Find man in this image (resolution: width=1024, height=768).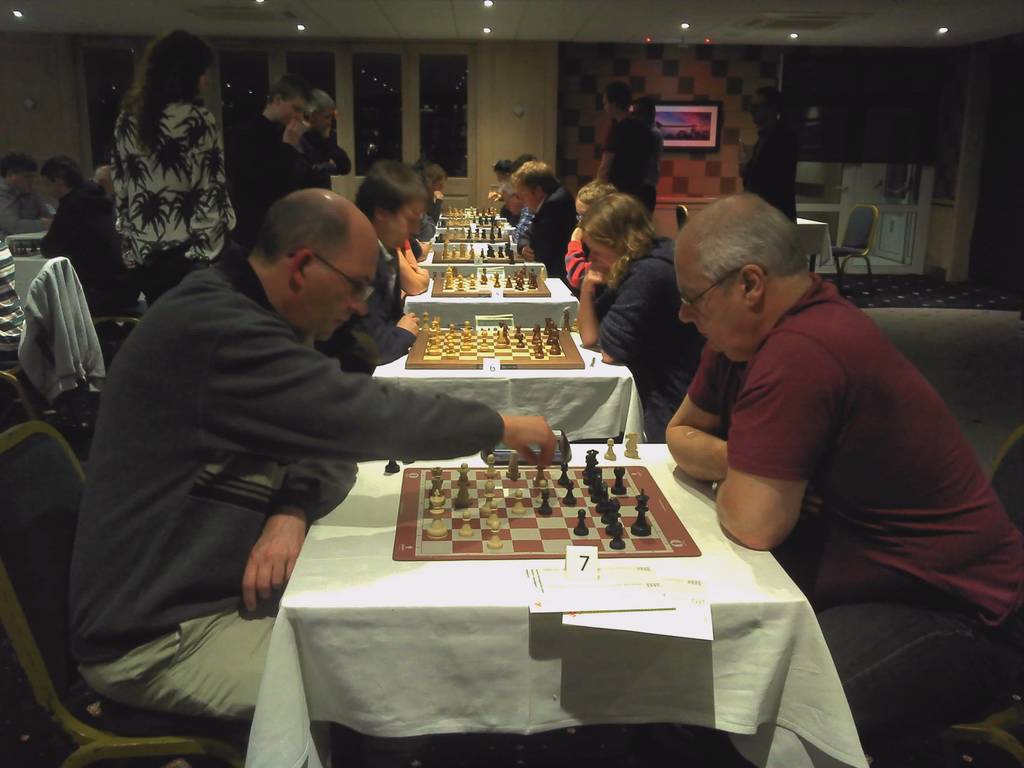
l=37, t=150, r=147, b=313.
